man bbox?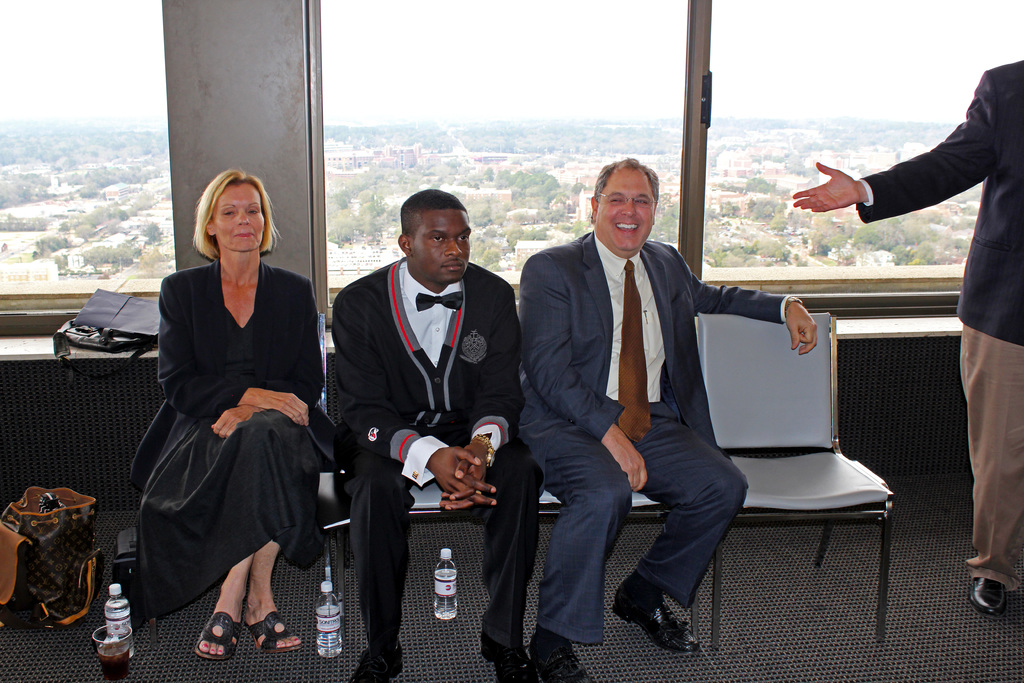
(329, 185, 545, 682)
